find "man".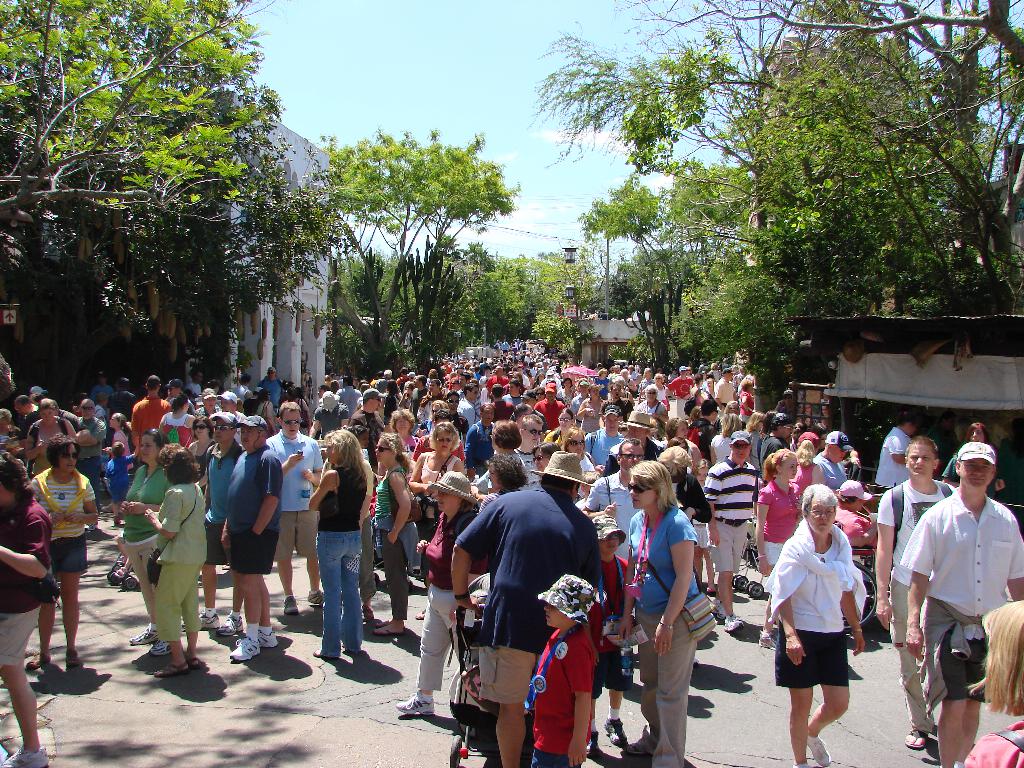
(x1=264, y1=400, x2=325, y2=613).
